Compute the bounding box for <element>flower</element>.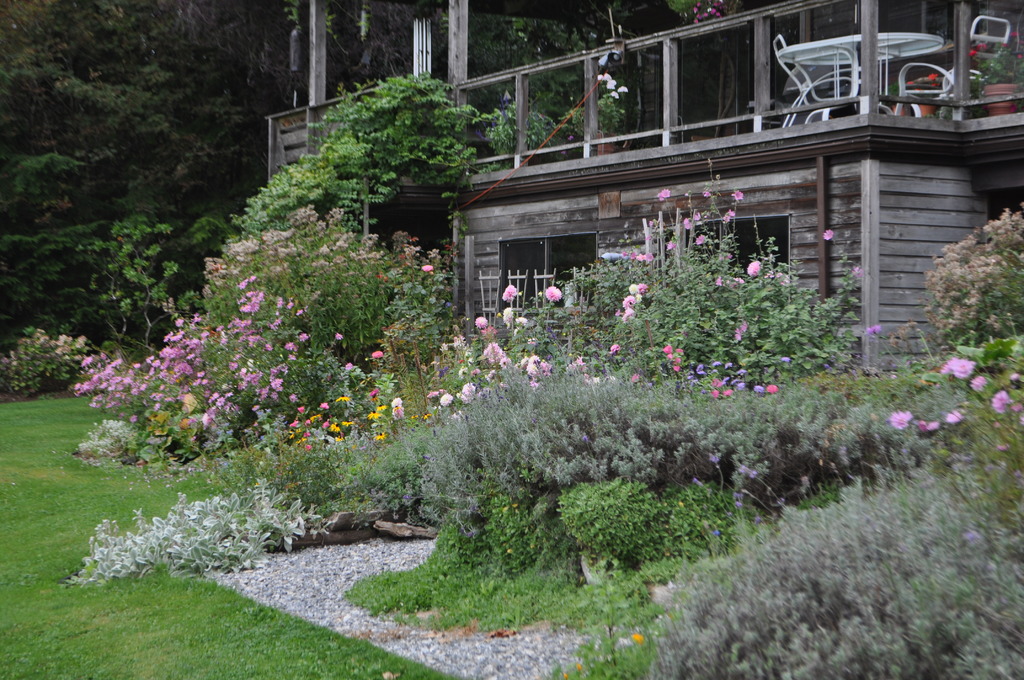
[left=940, top=360, right=975, bottom=383].
